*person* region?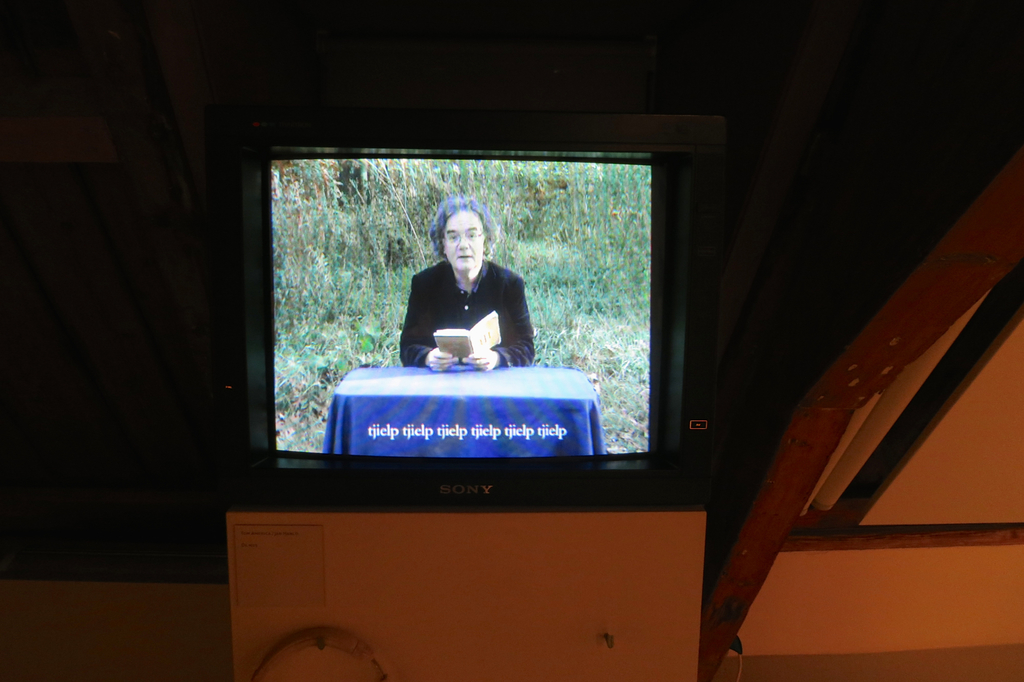
<bbox>402, 199, 532, 372</bbox>
